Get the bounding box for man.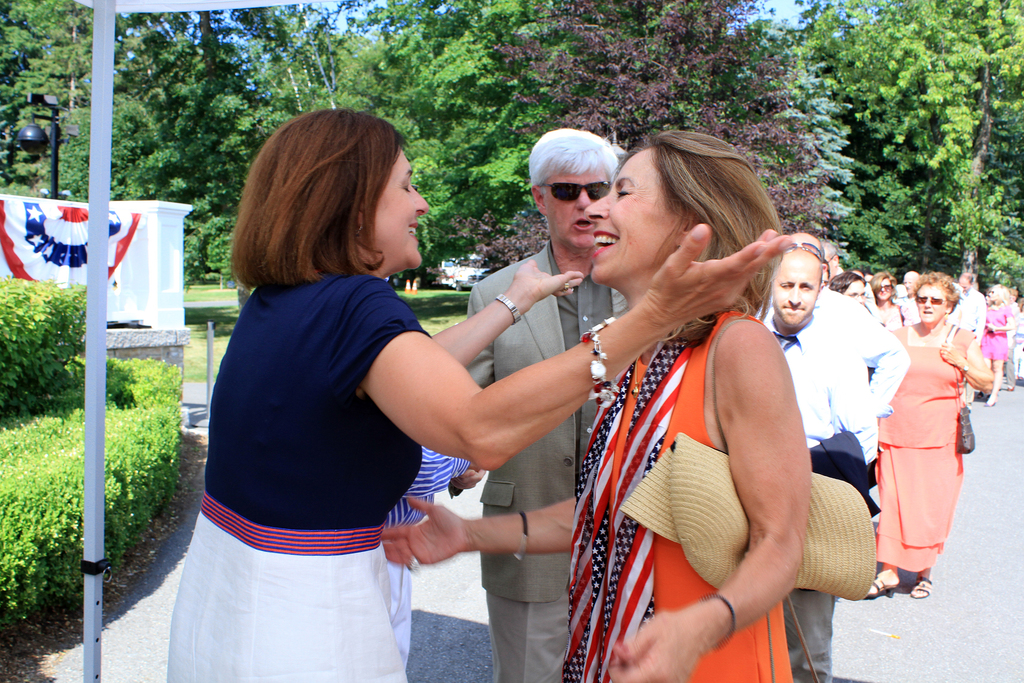
bbox=[465, 124, 627, 678].
